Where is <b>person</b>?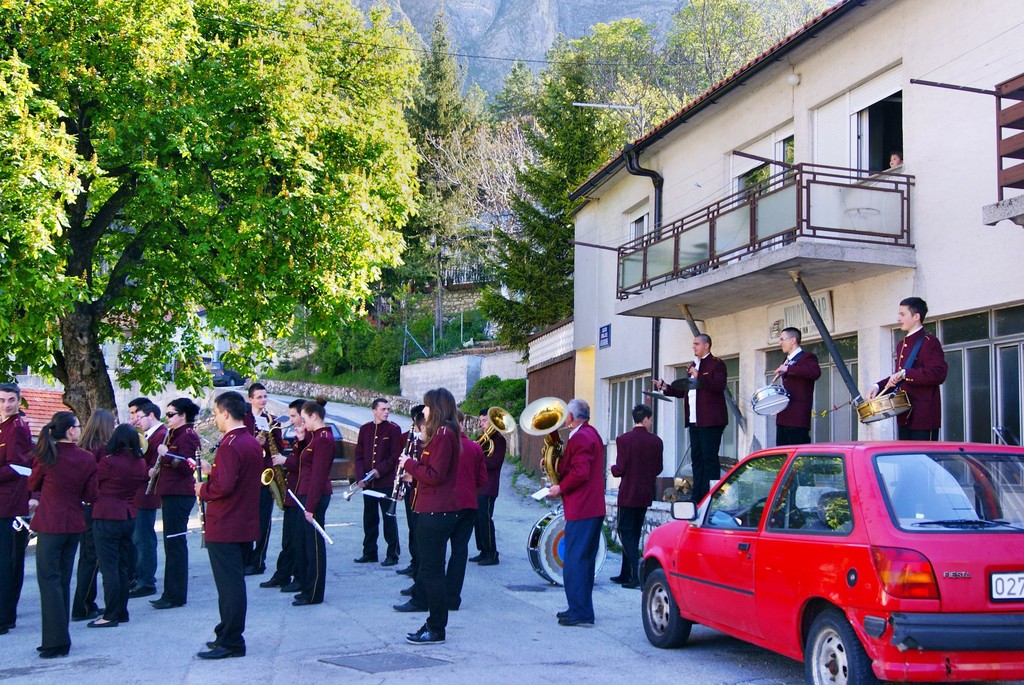
(776, 324, 819, 441).
